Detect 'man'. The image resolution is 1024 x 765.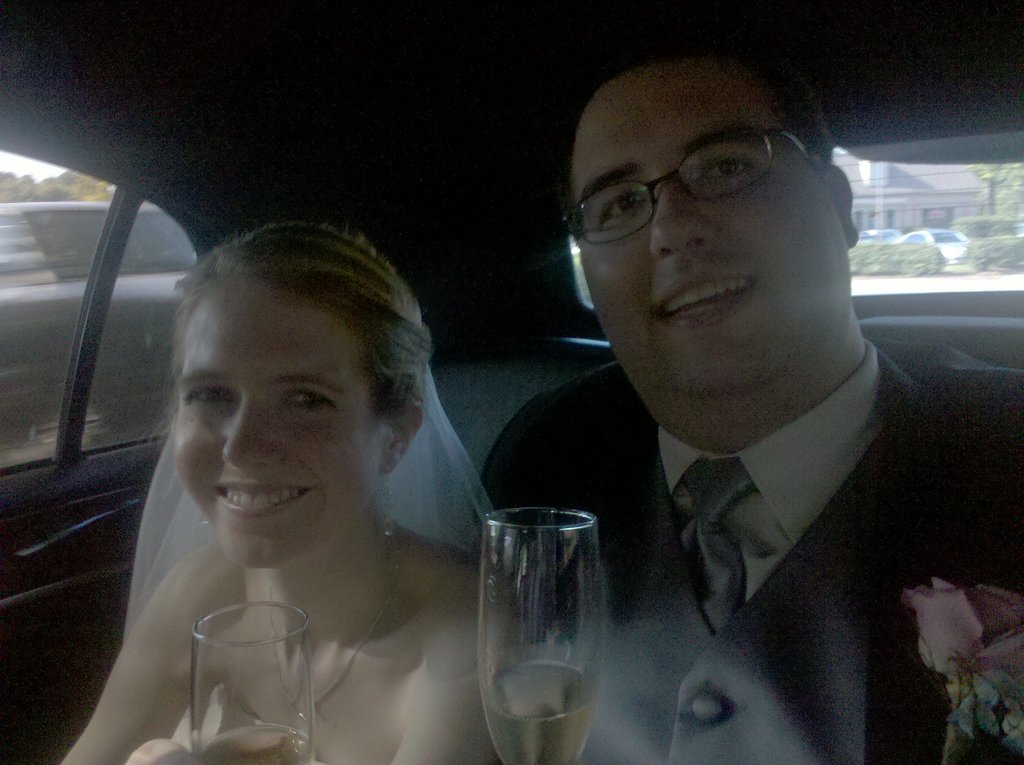
(x1=389, y1=61, x2=1014, y2=736).
